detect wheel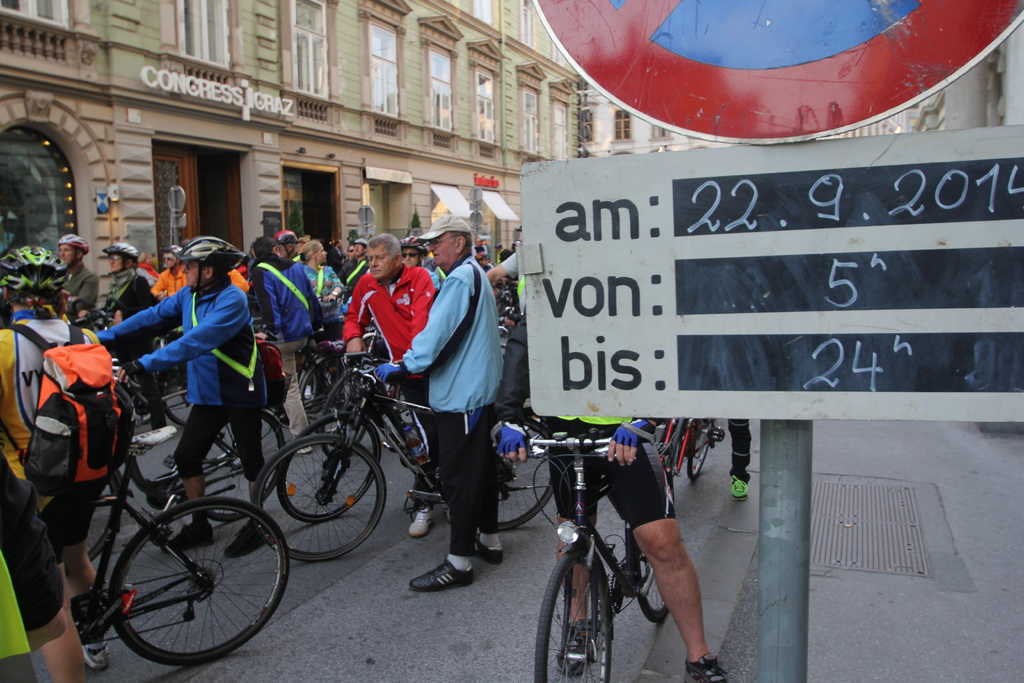
l=534, t=554, r=611, b=682
